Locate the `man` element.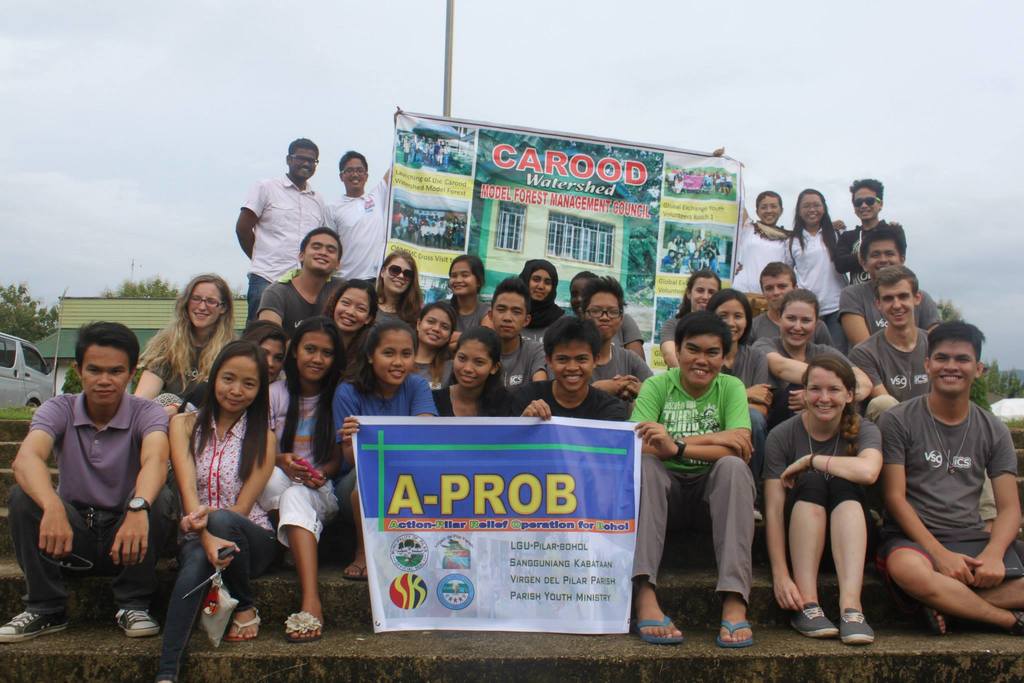
Element bbox: 24,320,174,636.
